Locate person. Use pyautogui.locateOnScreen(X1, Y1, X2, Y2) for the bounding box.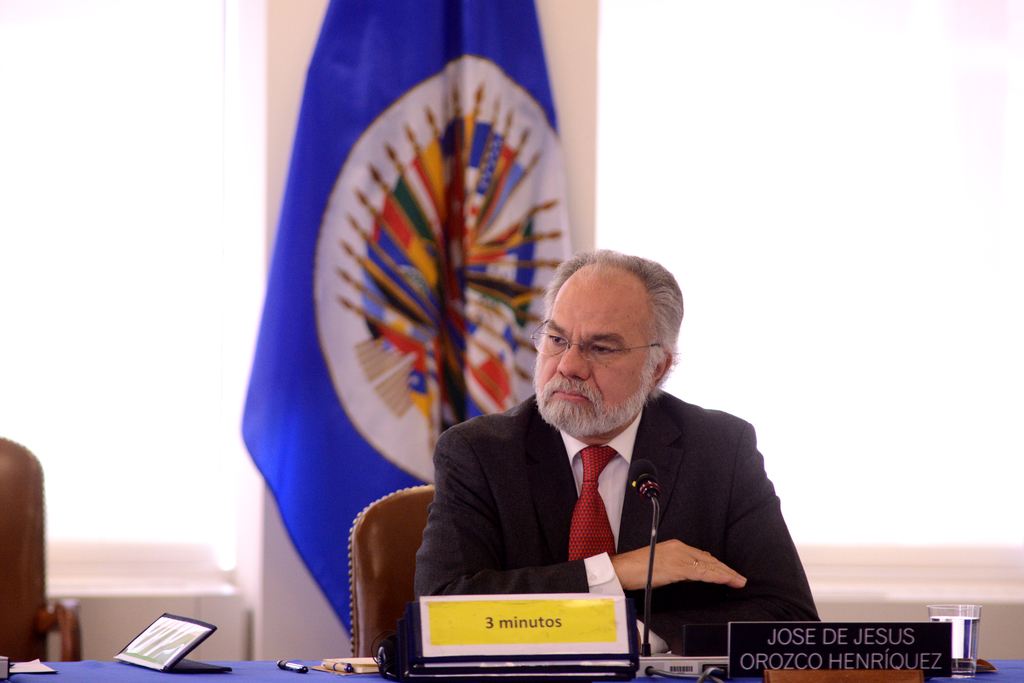
pyautogui.locateOnScreen(424, 205, 765, 625).
